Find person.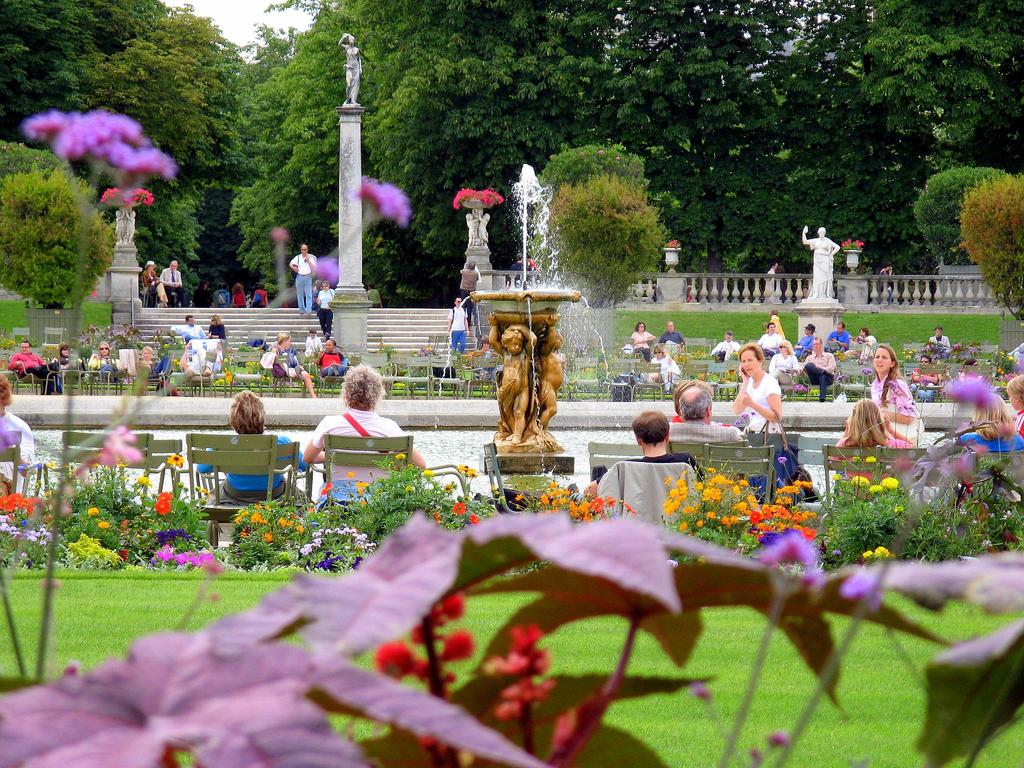
(x1=0, y1=378, x2=28, y2=523).
